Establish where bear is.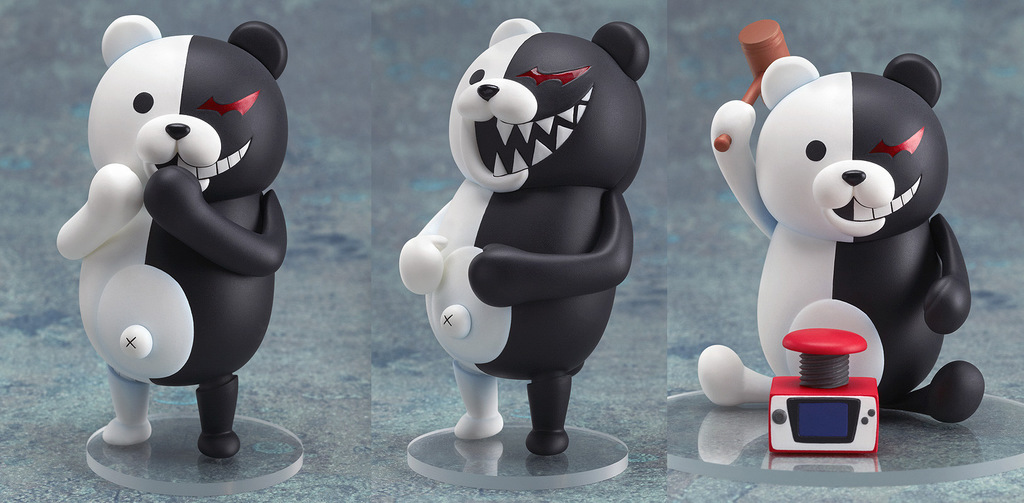
Established at bbox(397, 21, 648, 456).
